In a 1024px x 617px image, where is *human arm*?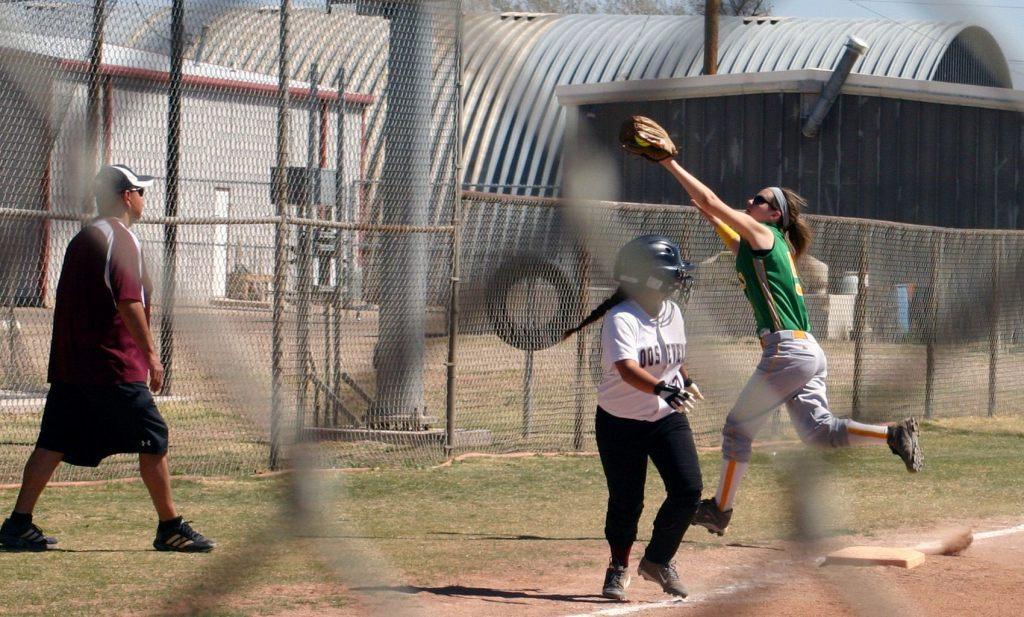
x1=638 y1=133 x2=775 y2=266.
